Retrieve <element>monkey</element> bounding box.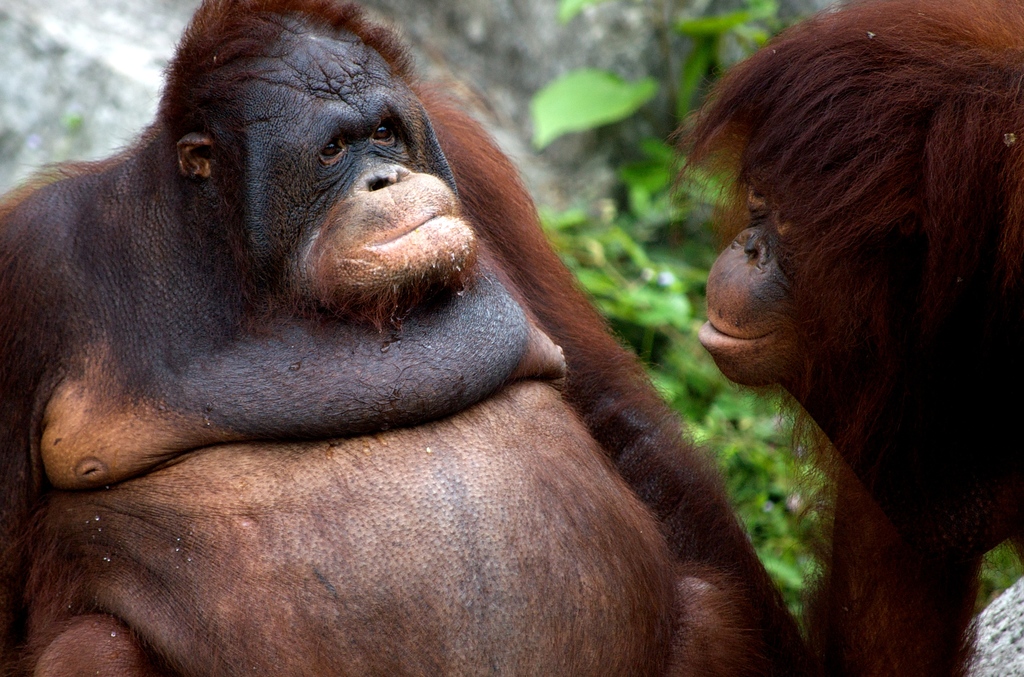
Bounding box: pyautogui.locateOnScreen(48, 9, 912, 651).
